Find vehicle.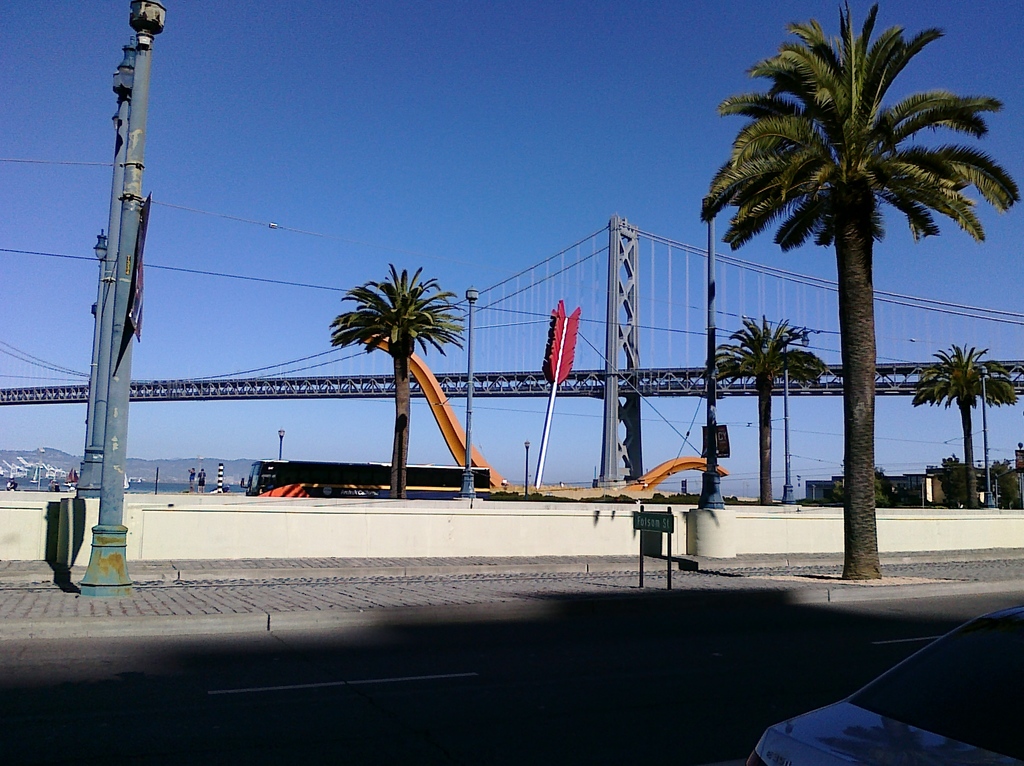
pyautogui.locateOnScreen(239, 459, 490, 501).
